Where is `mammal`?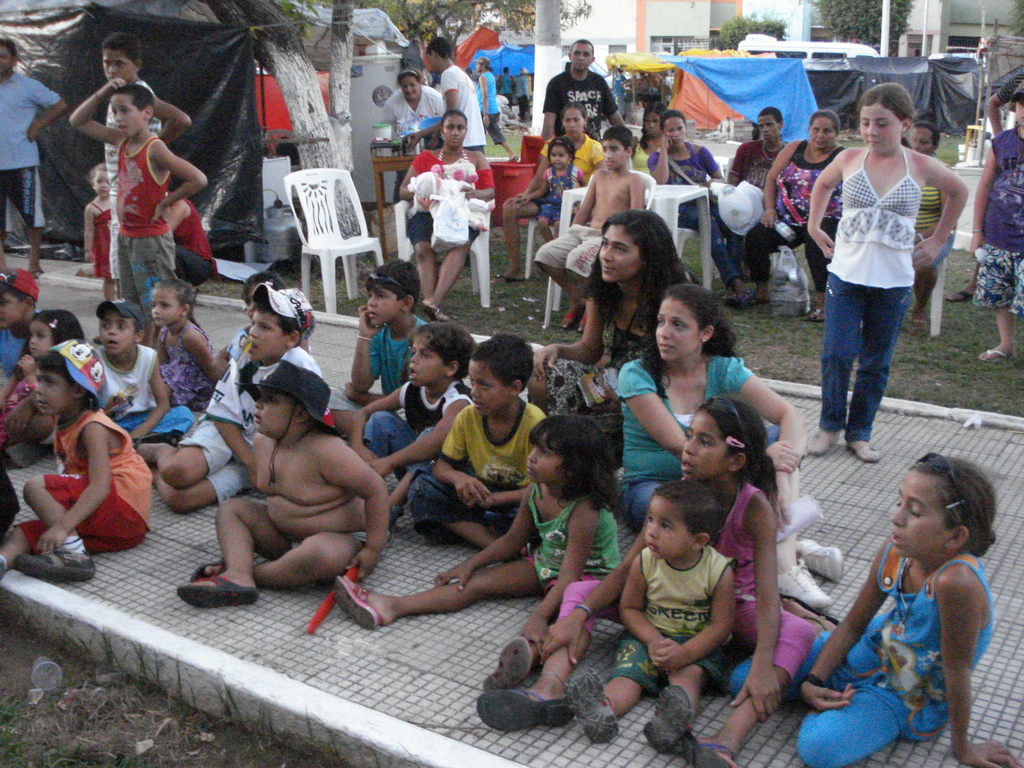
locate(95, 35, 186, 302).
